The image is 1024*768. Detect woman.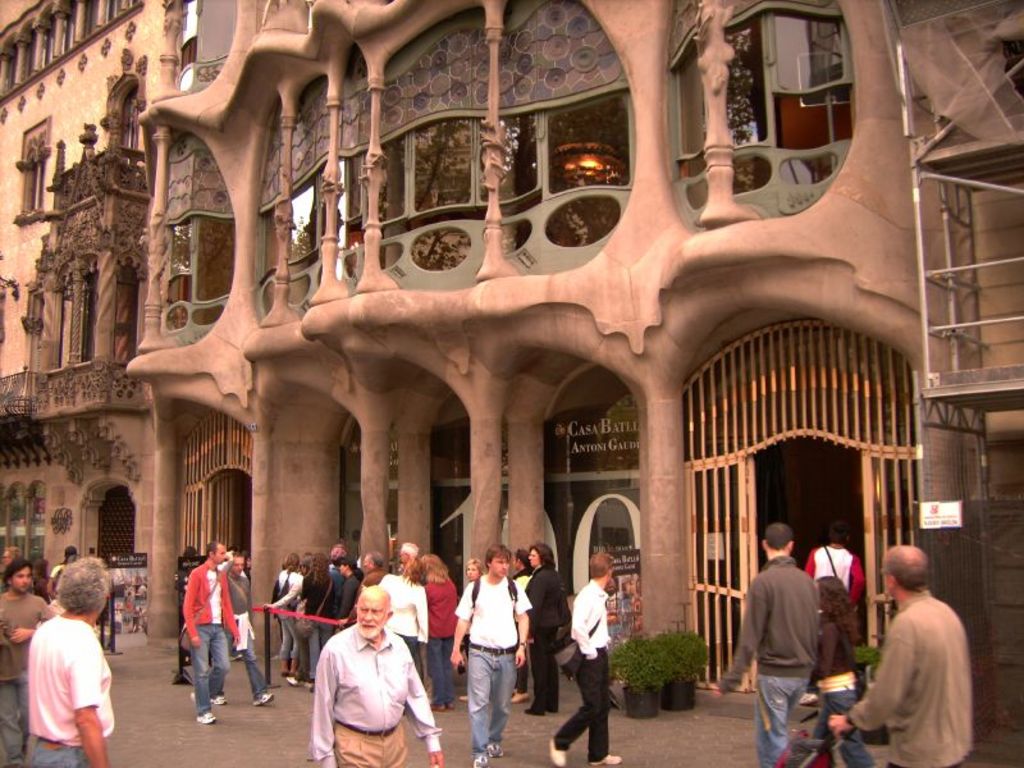
Detection: x1=422, y1=552, x2=458, y2=710.
